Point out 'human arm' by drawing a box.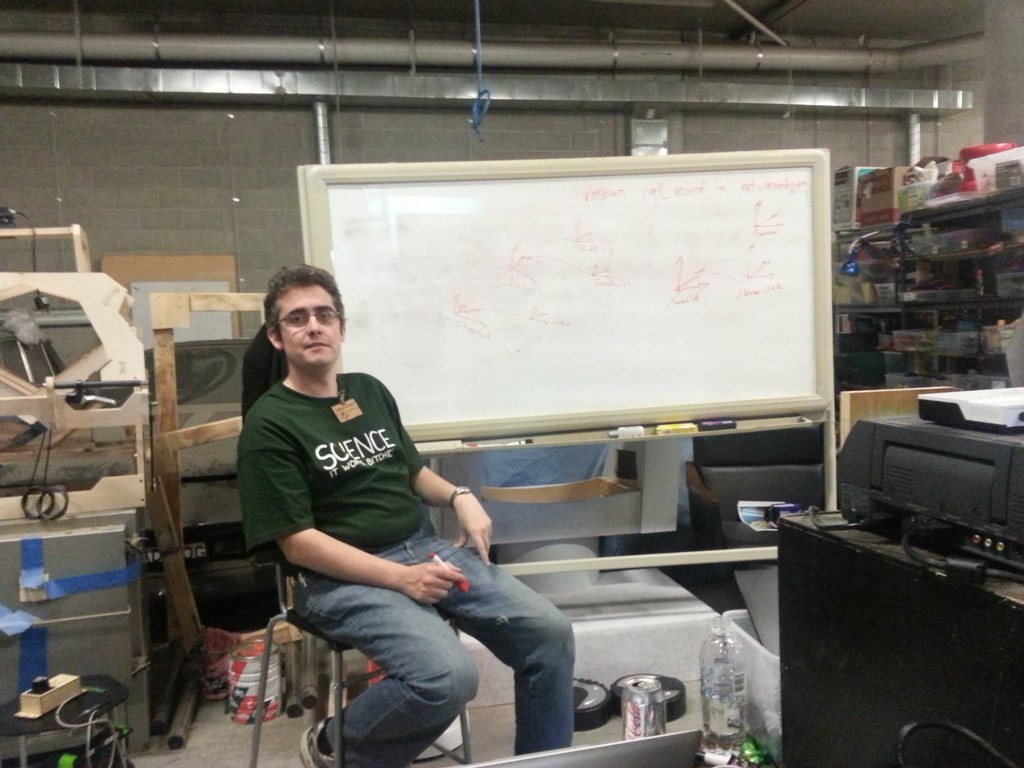
x1=370, y1=373, x2=493, y2=566.
